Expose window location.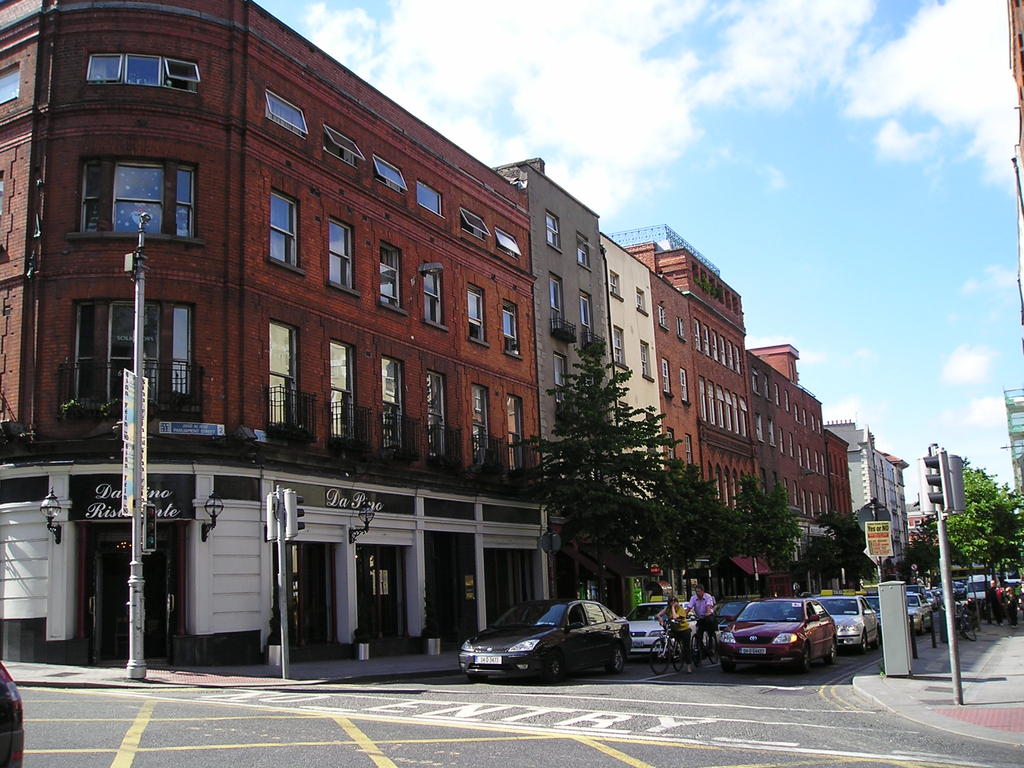
Exposed at 86:47:202:95.
